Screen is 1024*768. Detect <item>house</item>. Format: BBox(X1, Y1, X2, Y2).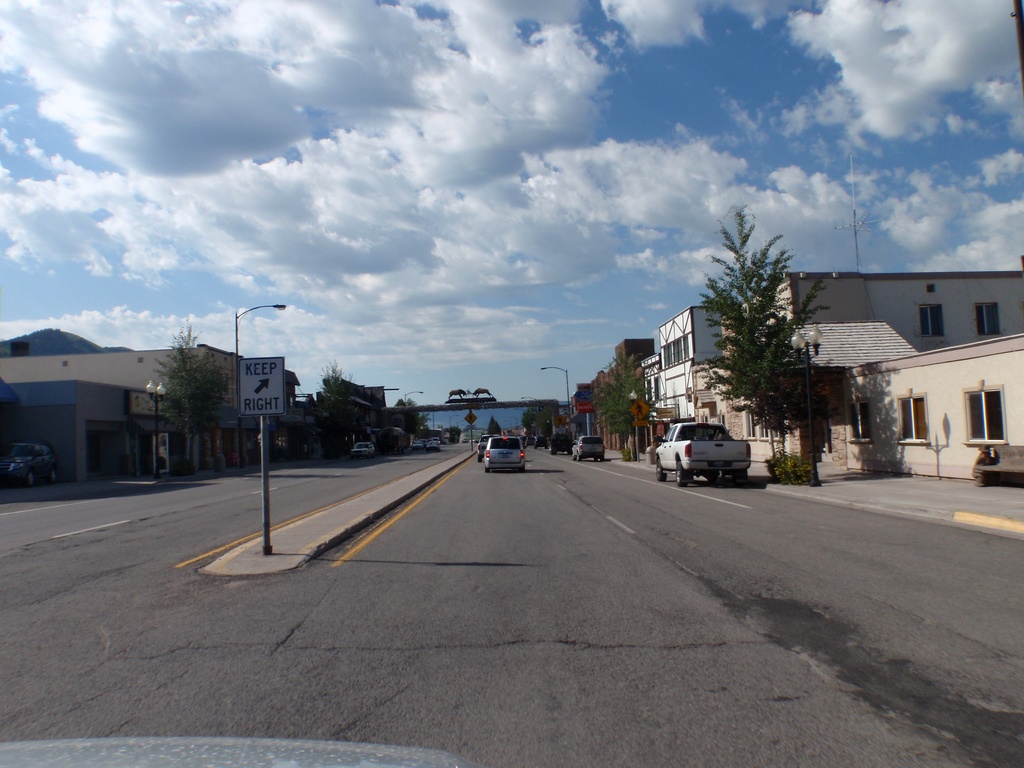
BBox(216, 359, 275, 467).
